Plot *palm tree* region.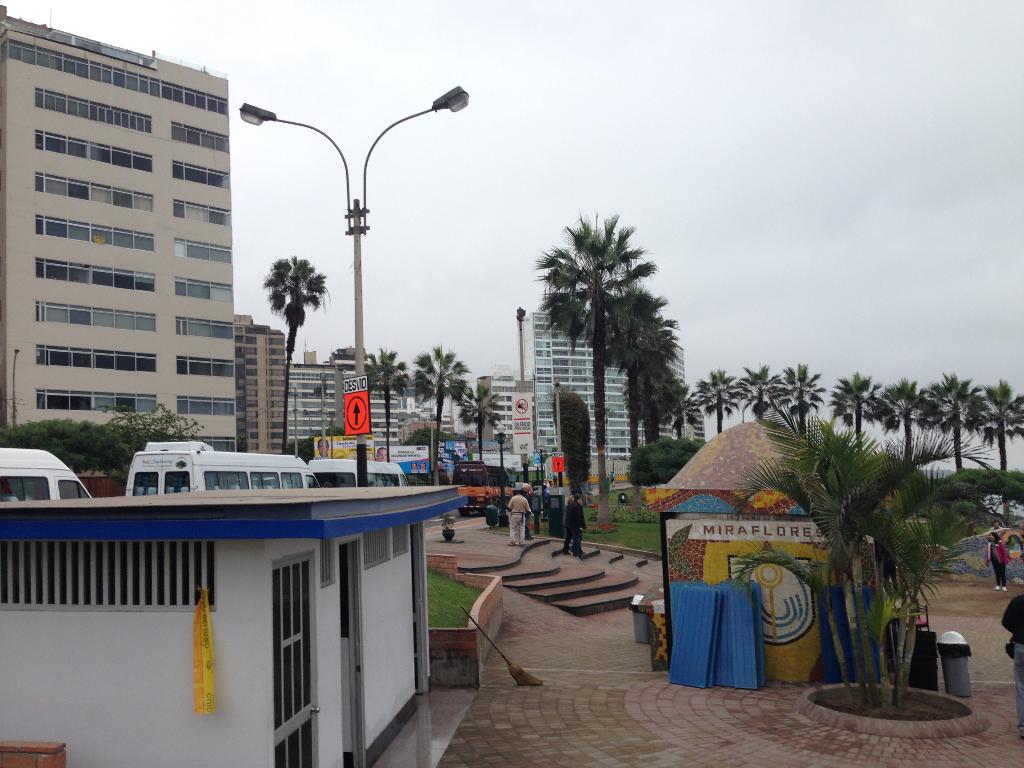
Plotted at bbox=[751, 362, 783, 444].
